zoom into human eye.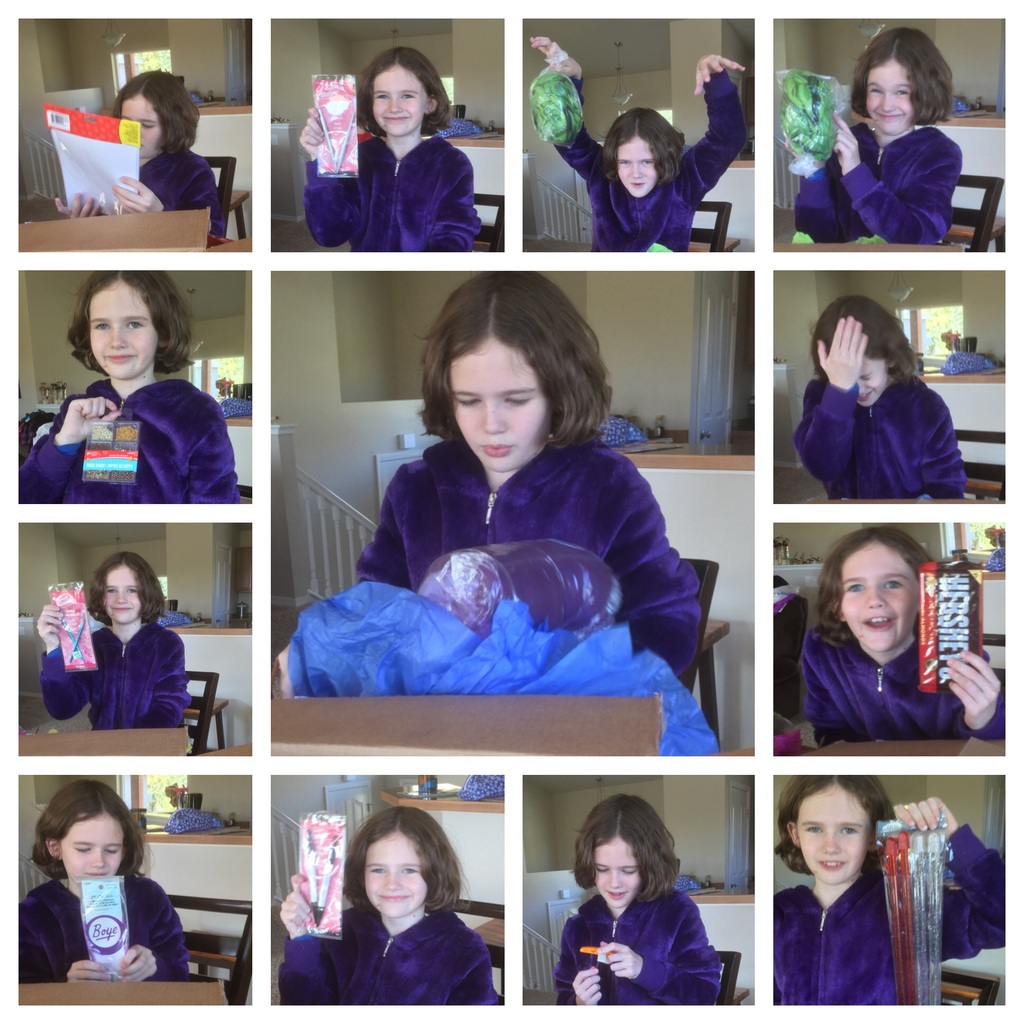
Zoom target: [x1=868, y1=84, x2=881, y2=95].
